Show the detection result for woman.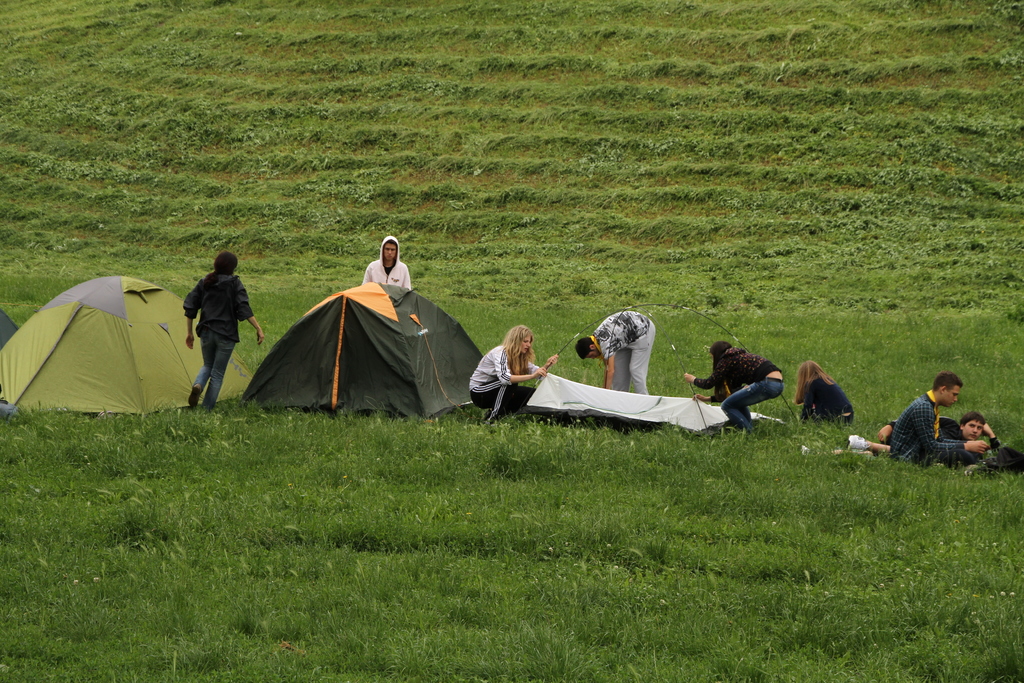
(left=477, top=325, right=566, bottom=420).
